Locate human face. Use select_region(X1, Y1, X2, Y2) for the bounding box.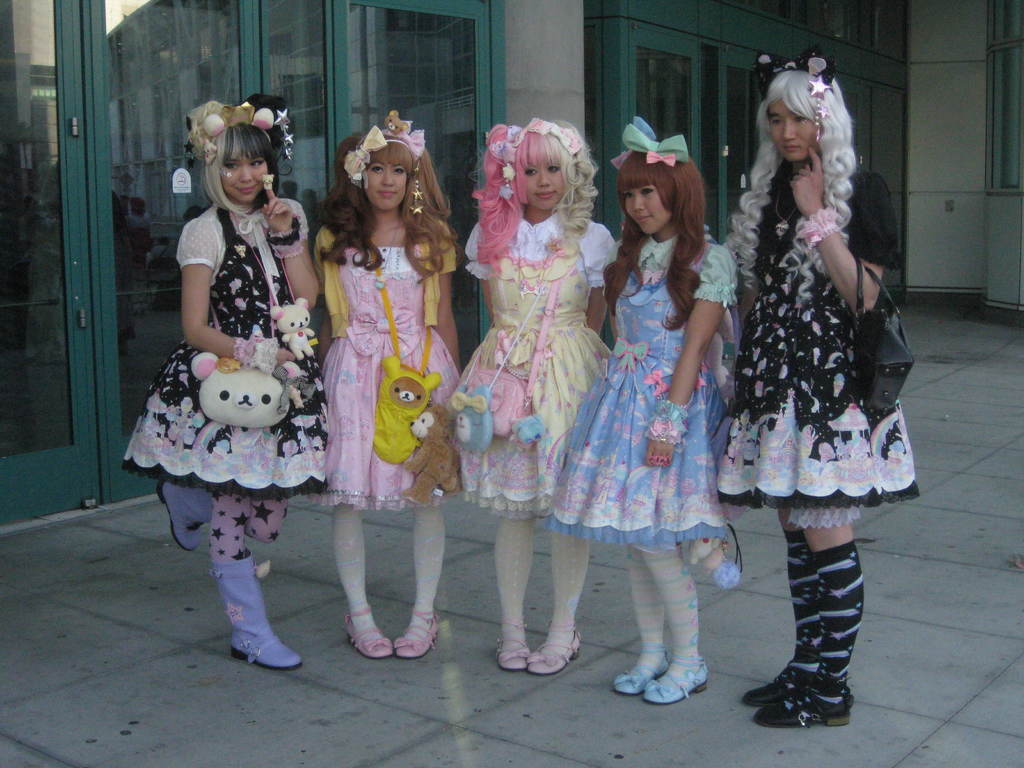
select_region(525, 168, 564, 209).
